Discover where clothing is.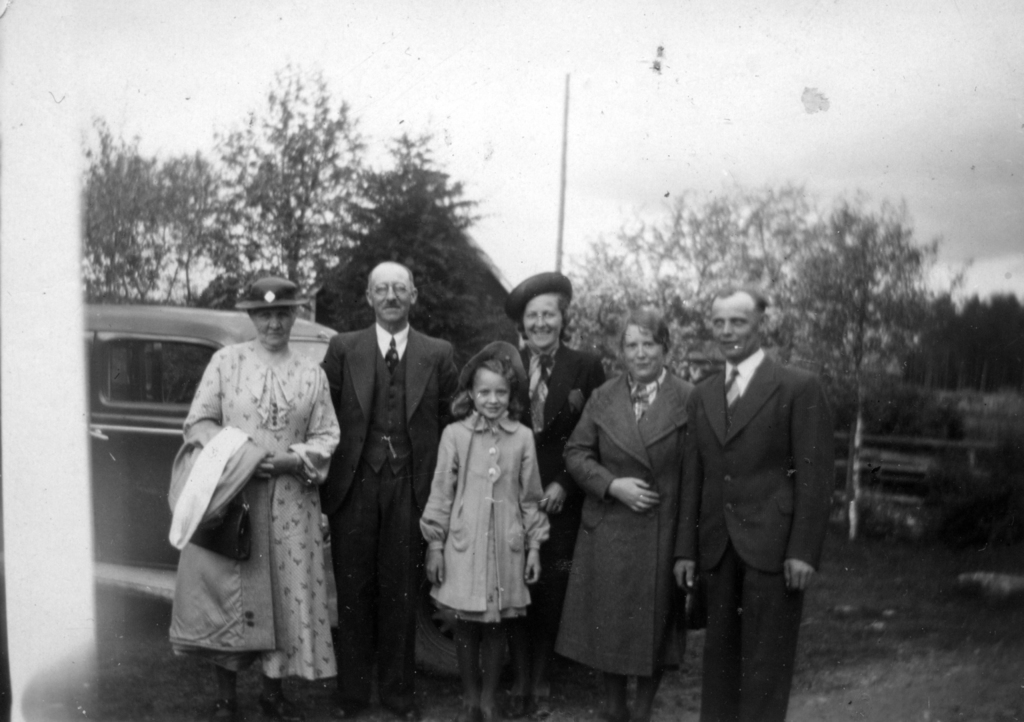
Discovered at [419, 412, 550, 628].
